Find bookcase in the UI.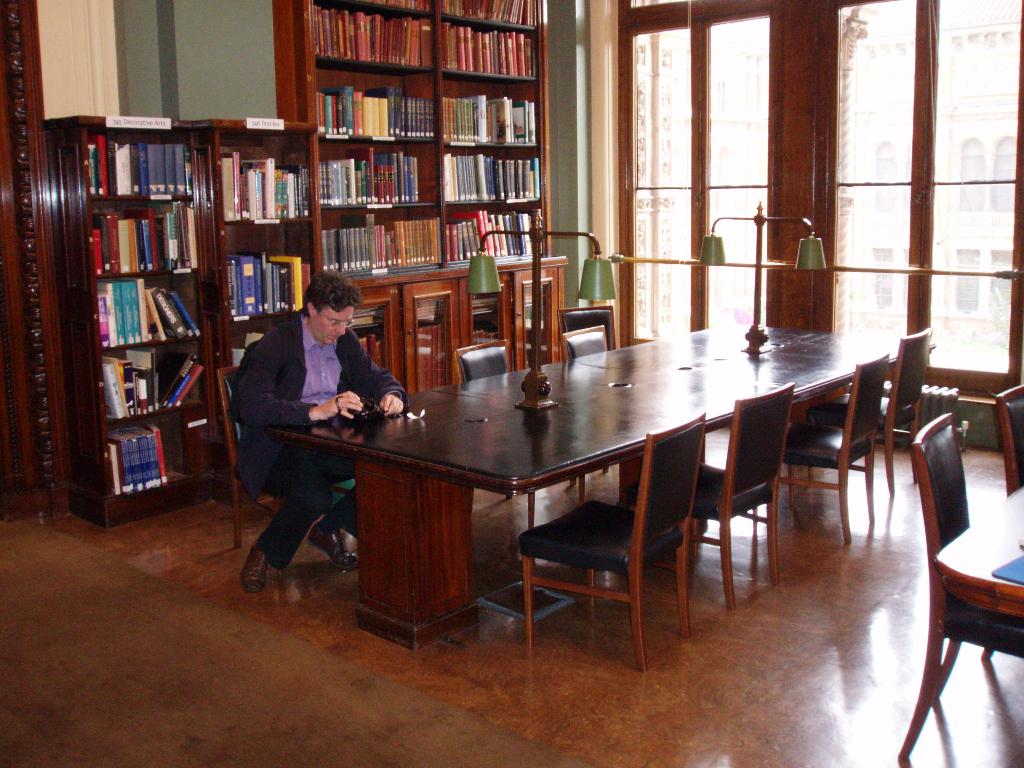
UI element at left=270, top=0, right=574, bottom=406.
